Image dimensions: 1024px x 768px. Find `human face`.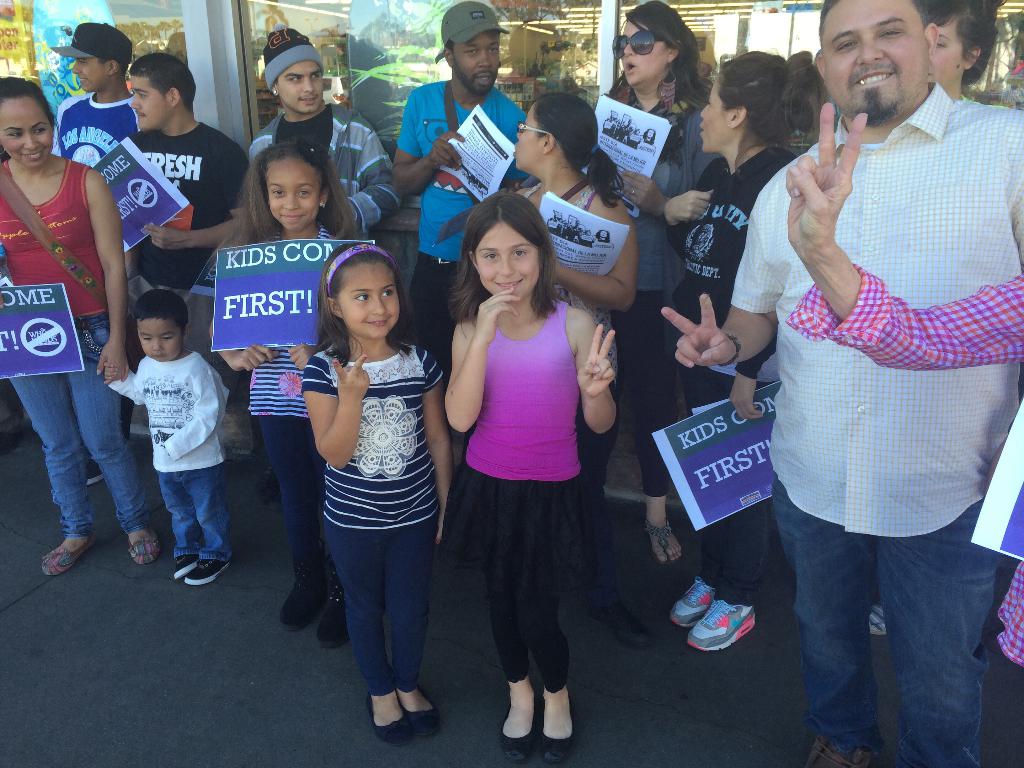
<bbox>266, 158, 324, 233</bbox>.
